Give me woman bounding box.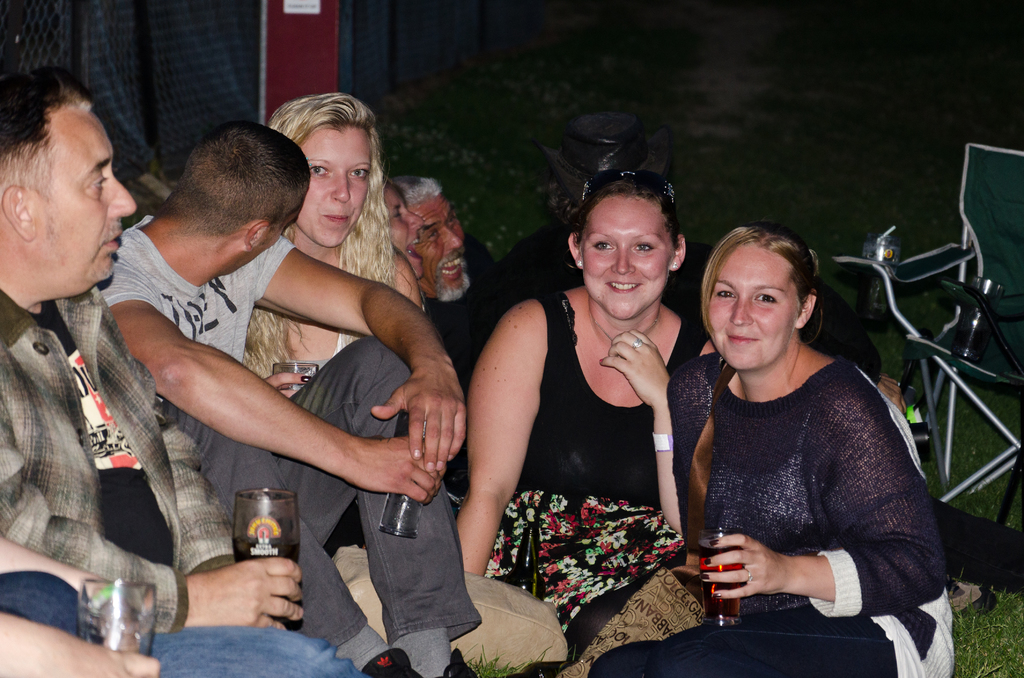
[591,227,948,677].
